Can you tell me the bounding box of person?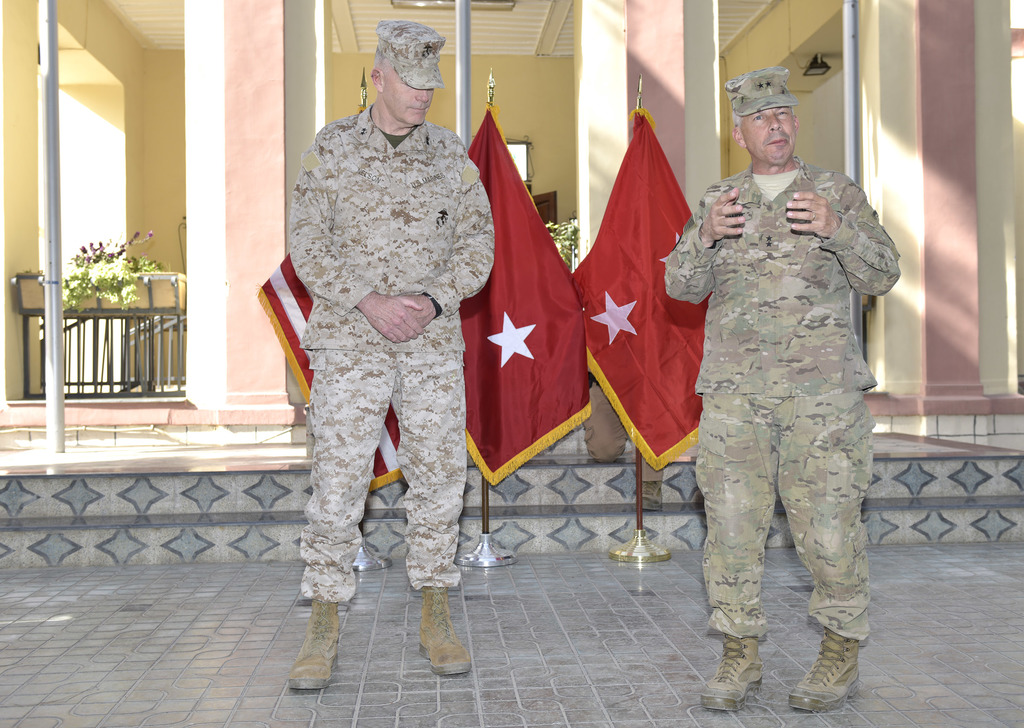
<bbox>663, 69, 888, 697</bbox>.
